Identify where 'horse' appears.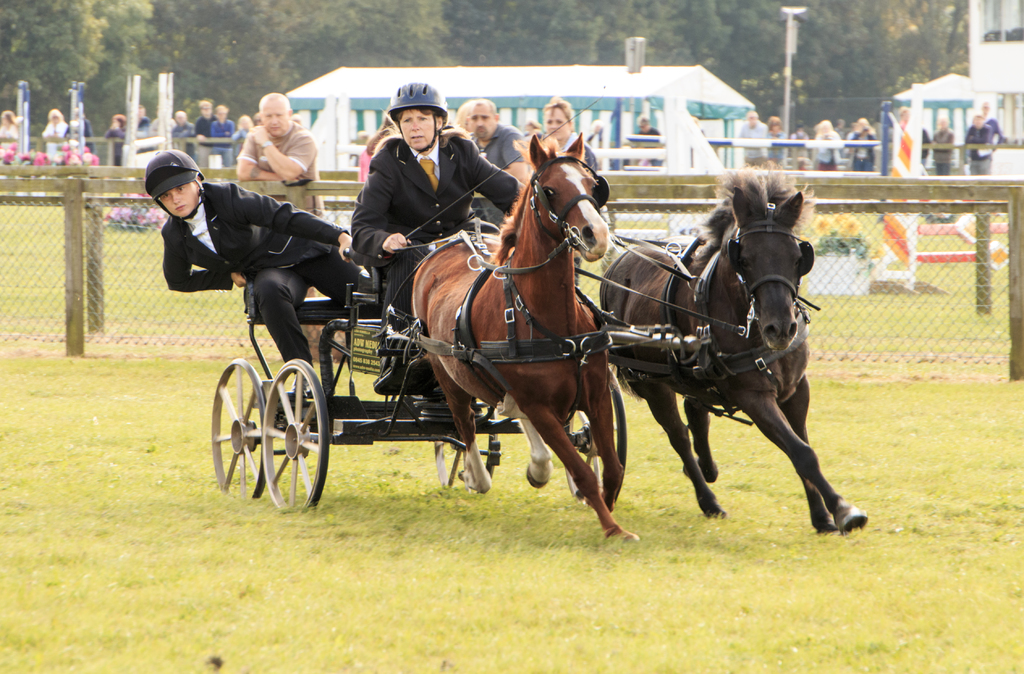
Appears at bbox(598, 166, 872, 534).
